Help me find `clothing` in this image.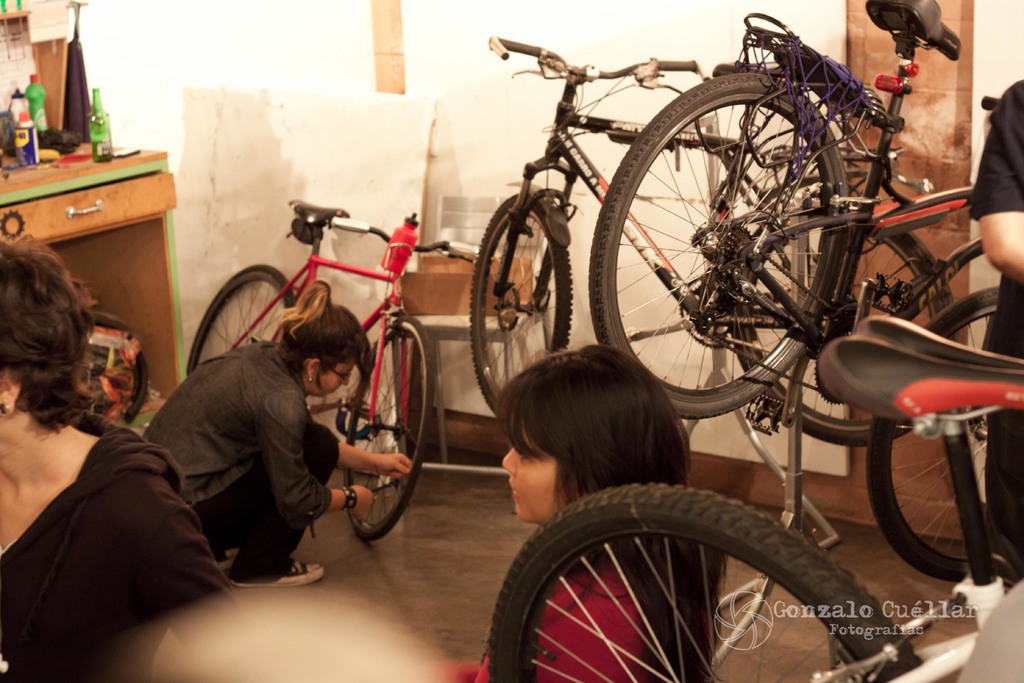
Found it: [442, 553, 658, 682].
